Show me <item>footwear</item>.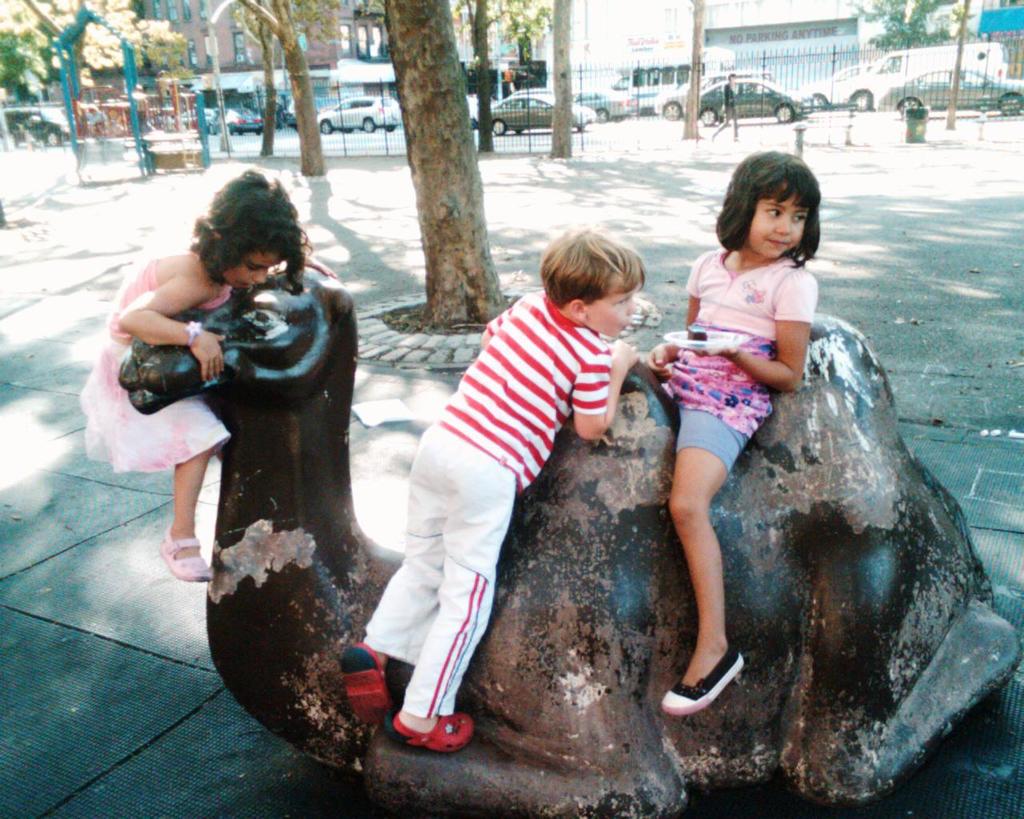
<item>footwear</item> is here: 386, 707, 475, 756.
